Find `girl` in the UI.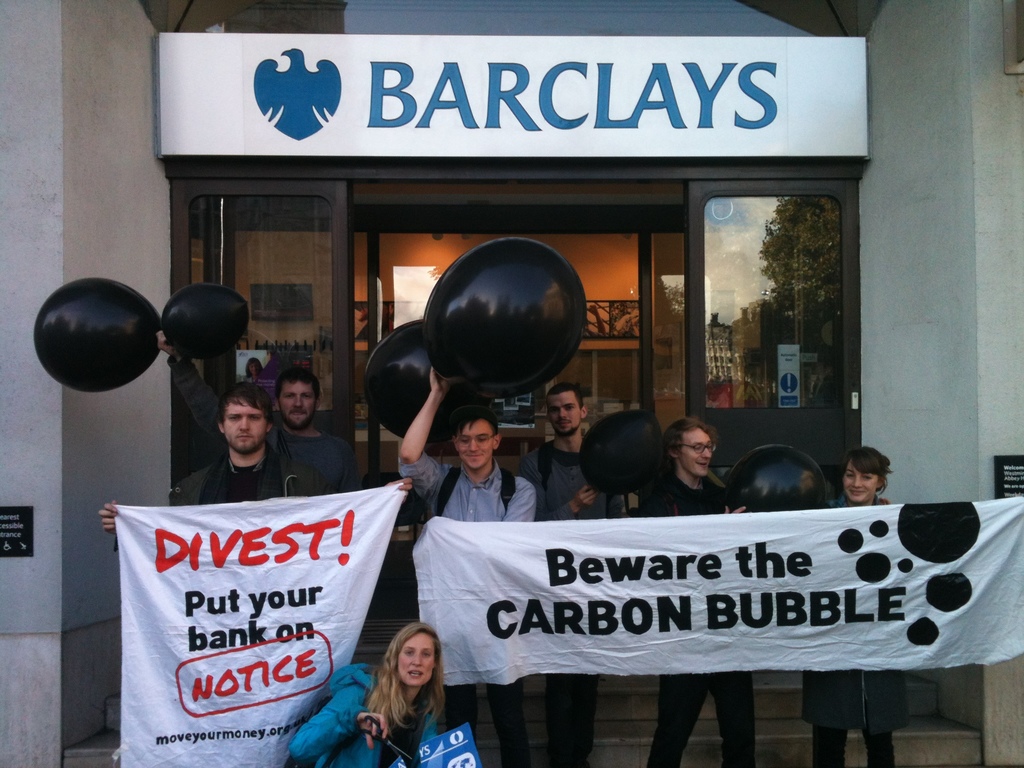
UI element at bbox=[285, 624, 437, 767].
